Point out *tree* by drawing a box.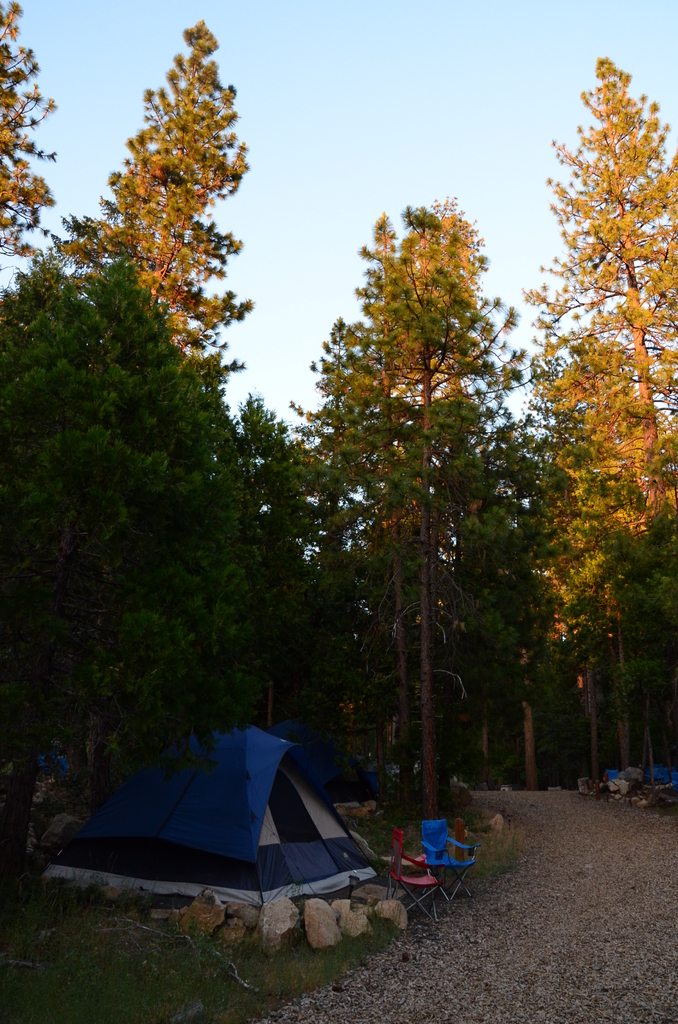
box=[328, 196, 514, 823].
